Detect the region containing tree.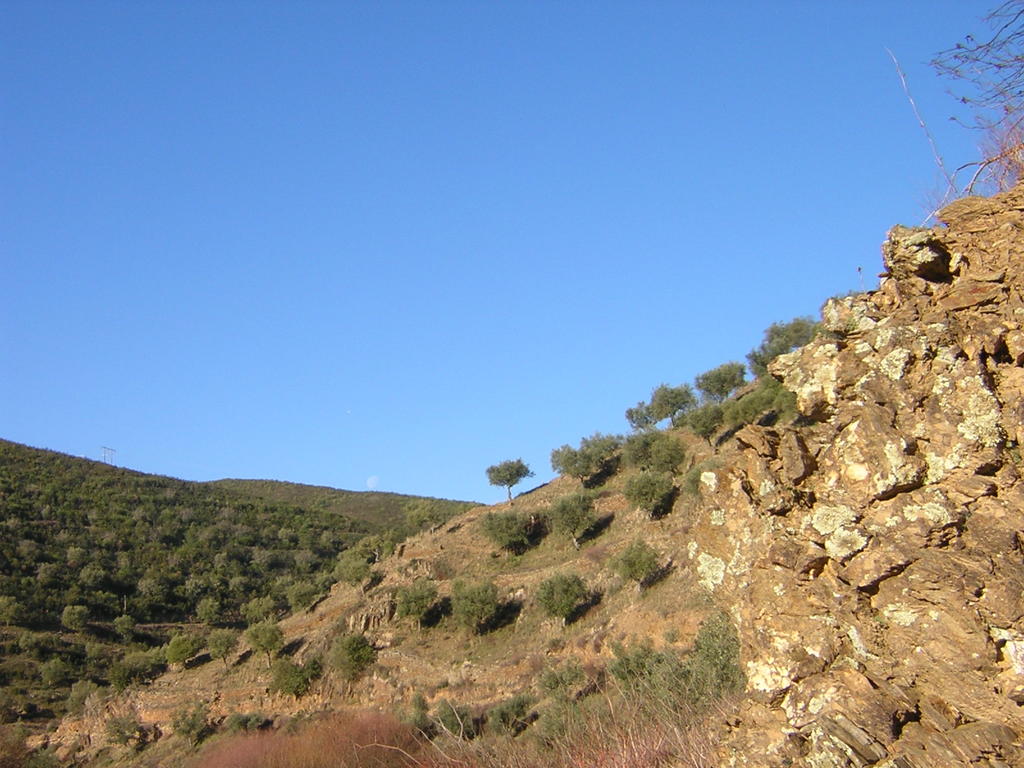
[481,511,534,554].
